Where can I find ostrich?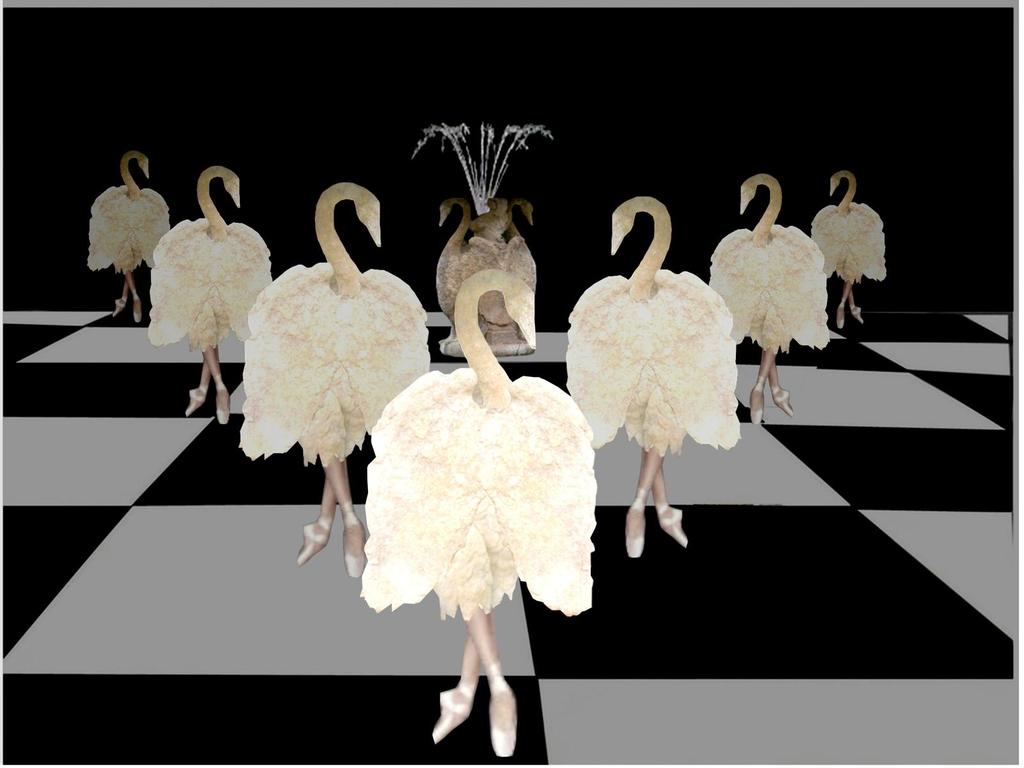
You can find it at [86,146,172,326].
